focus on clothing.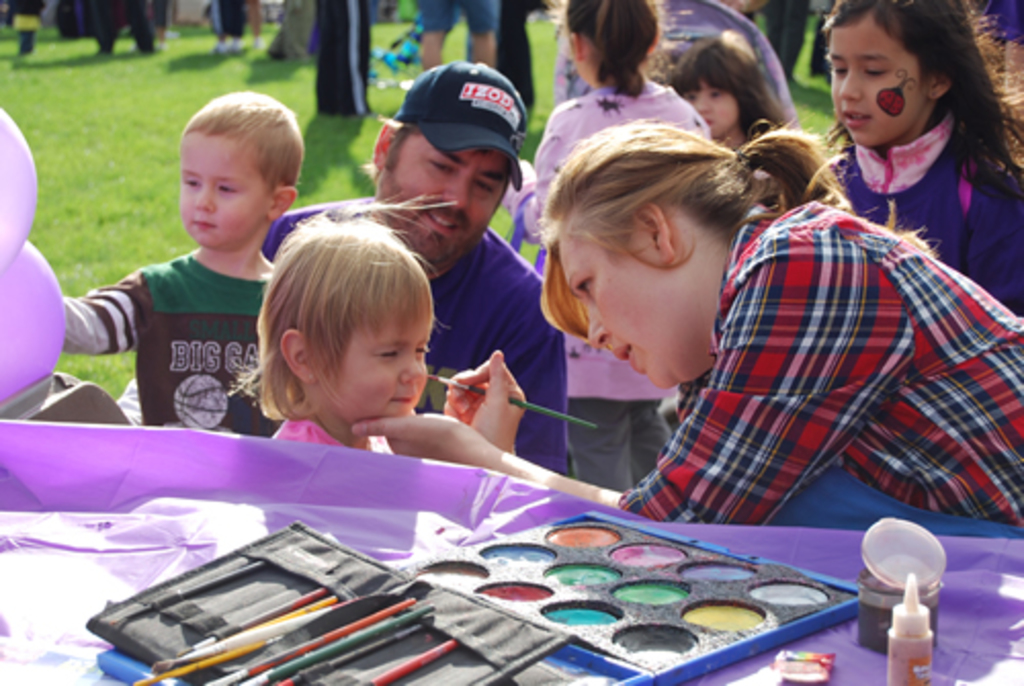
Focused at bbox(498, 84, 719, 465).
